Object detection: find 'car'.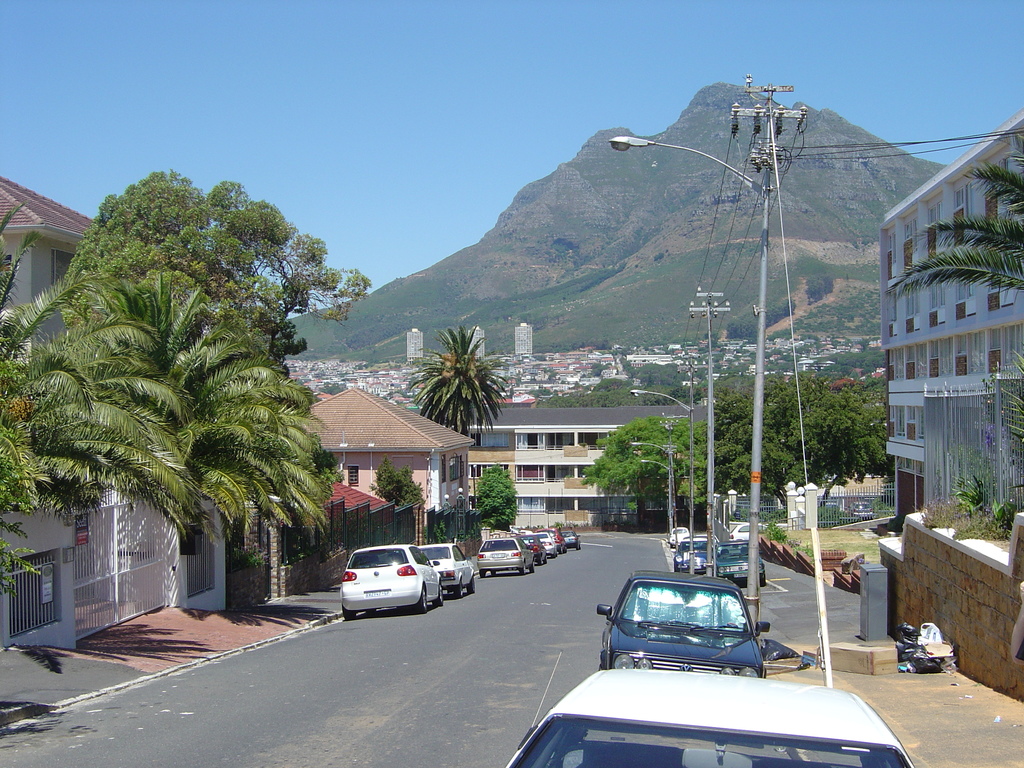
<box>593,566,773,669</box>.
